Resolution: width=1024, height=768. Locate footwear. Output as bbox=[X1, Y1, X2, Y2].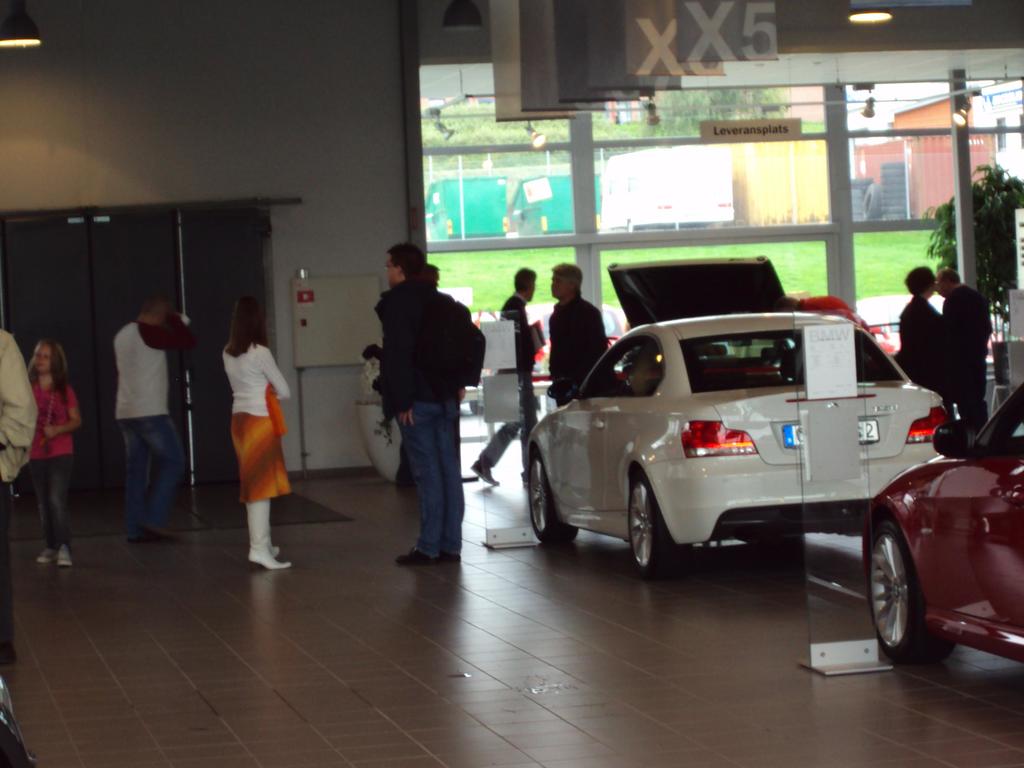
bbox=[149, 534, 177, 541].
